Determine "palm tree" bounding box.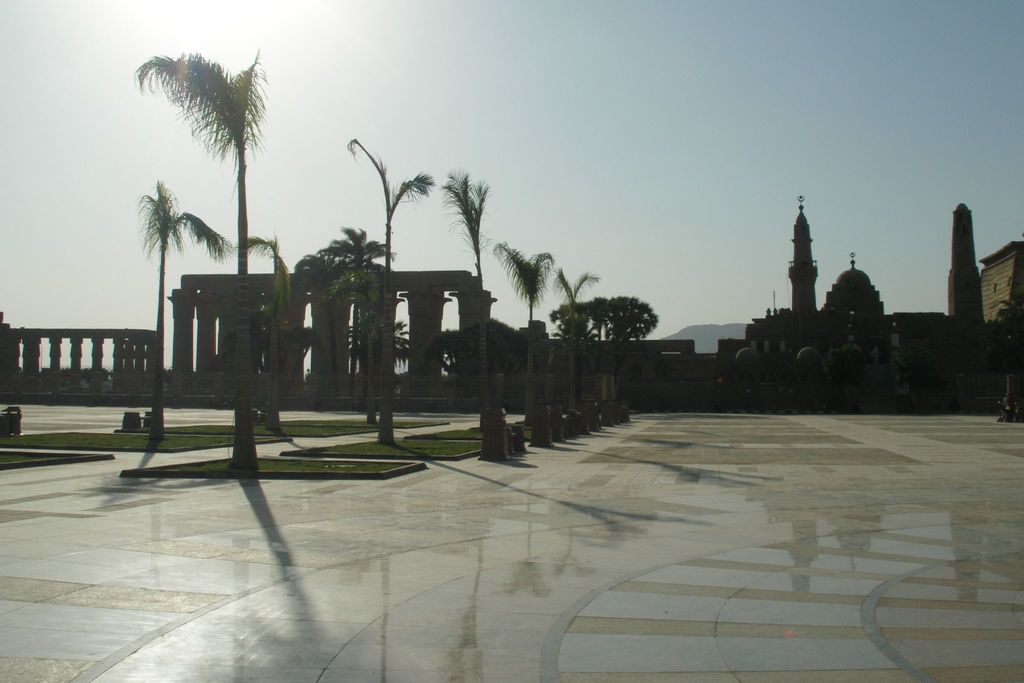
Determined: 451,185,492,400.
